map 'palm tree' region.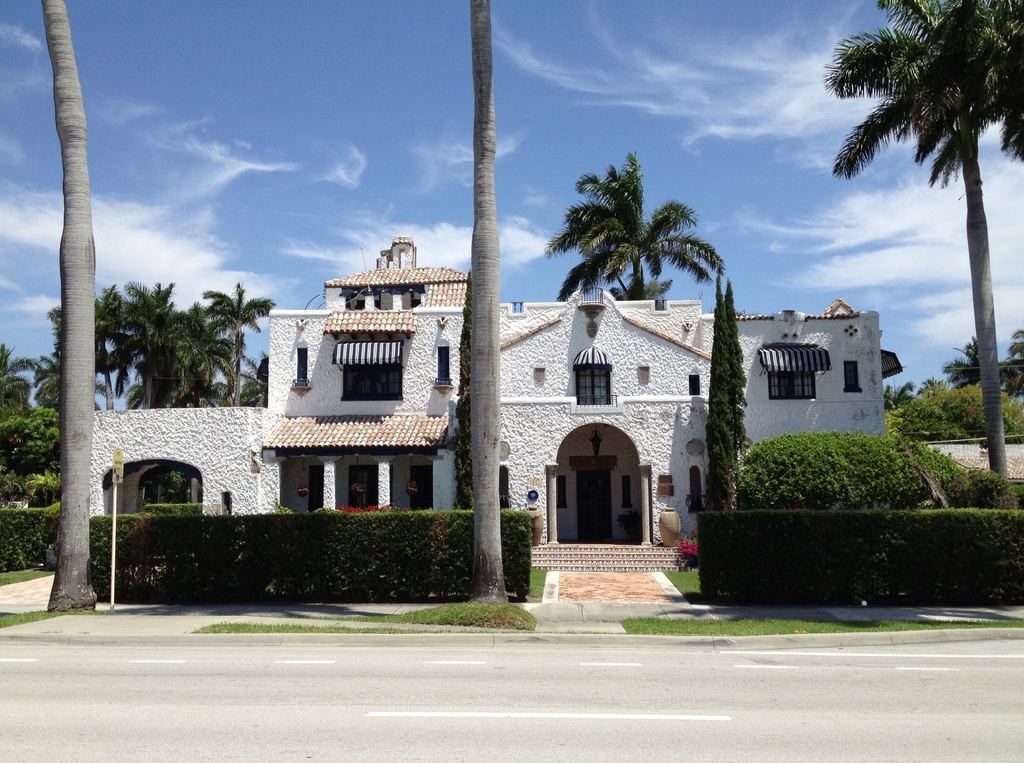
Mapped to bbox=(930, 345, 993, 444).
